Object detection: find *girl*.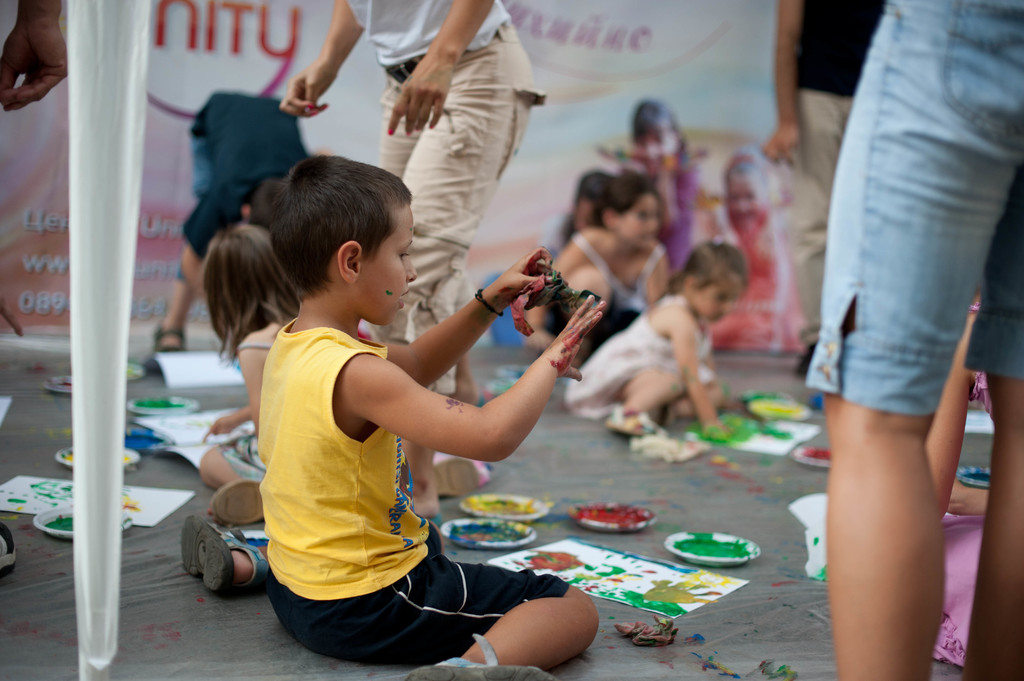
(198,224,482,522).
